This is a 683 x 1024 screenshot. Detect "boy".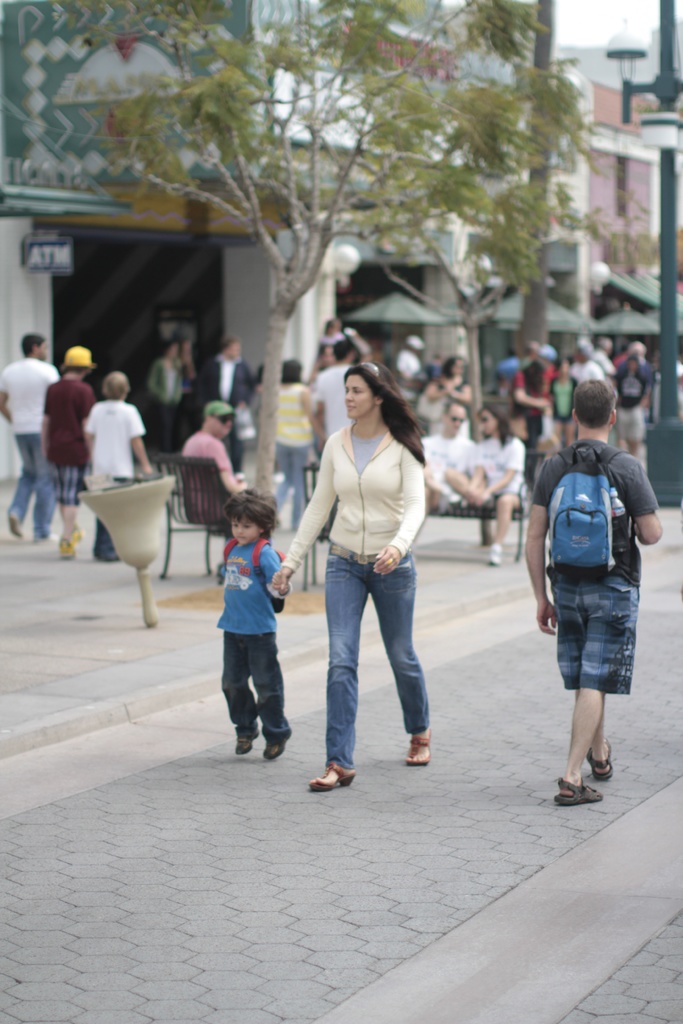
<bbox>37, 333, 108, 555</bbox>.
